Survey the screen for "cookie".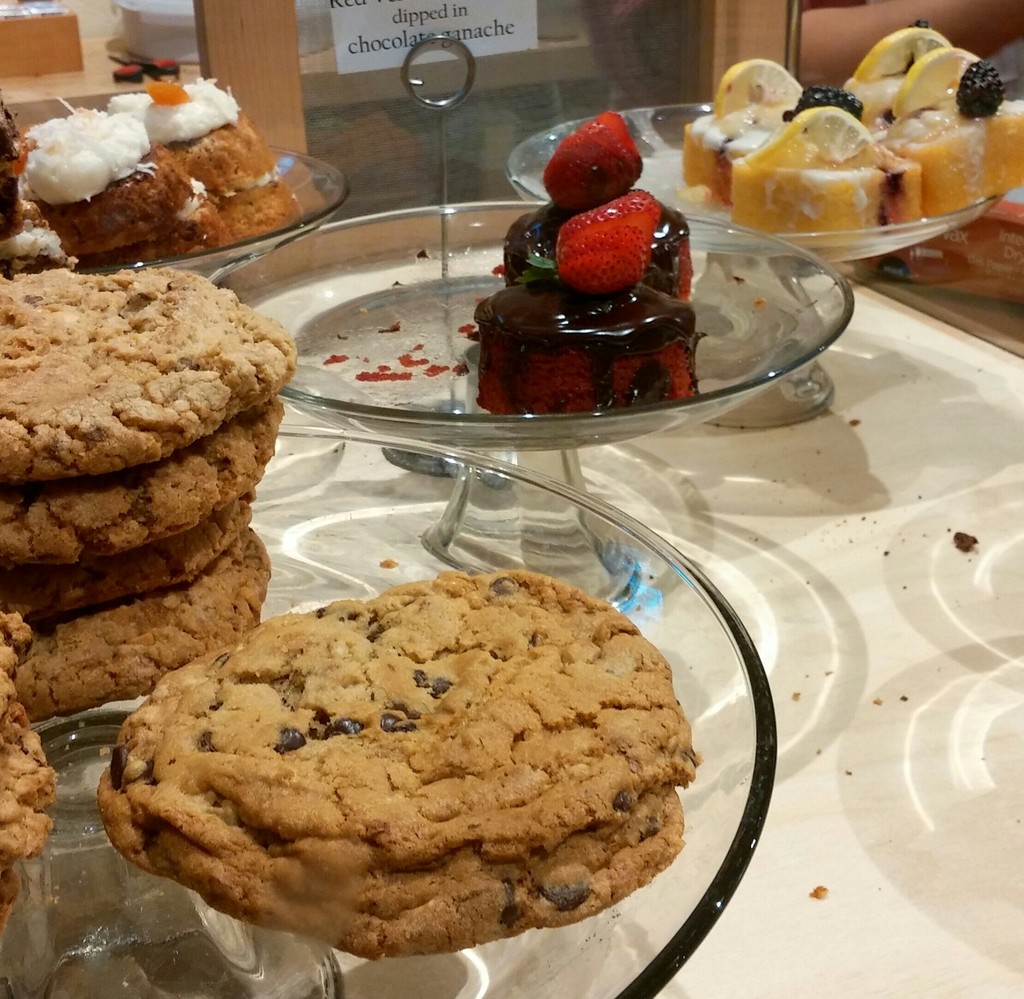
Survey found: region(98, 560, 698, 964).
